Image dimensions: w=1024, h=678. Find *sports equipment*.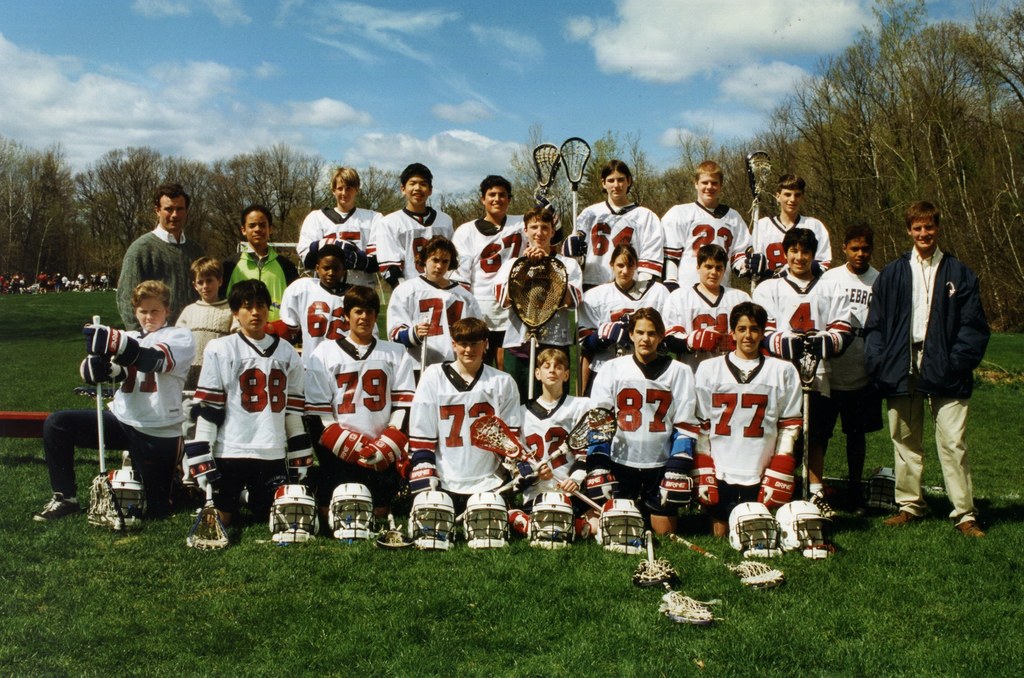
region(353, 424, 408, 471).
